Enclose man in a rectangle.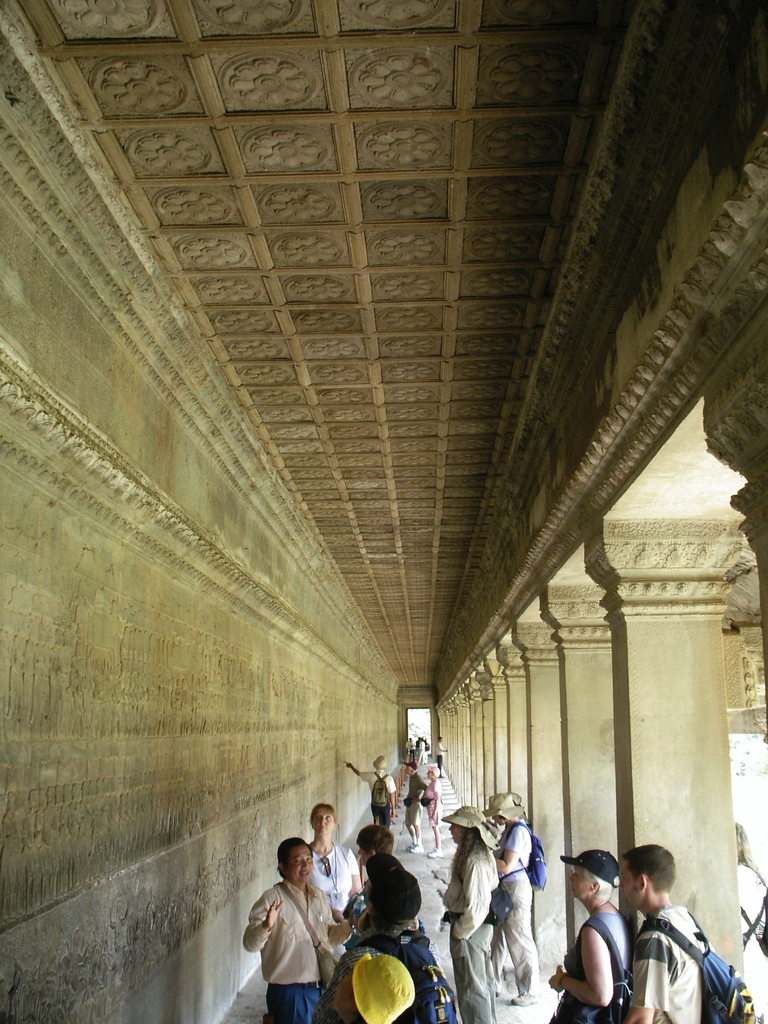
rect(351, 806, 390, 859).
